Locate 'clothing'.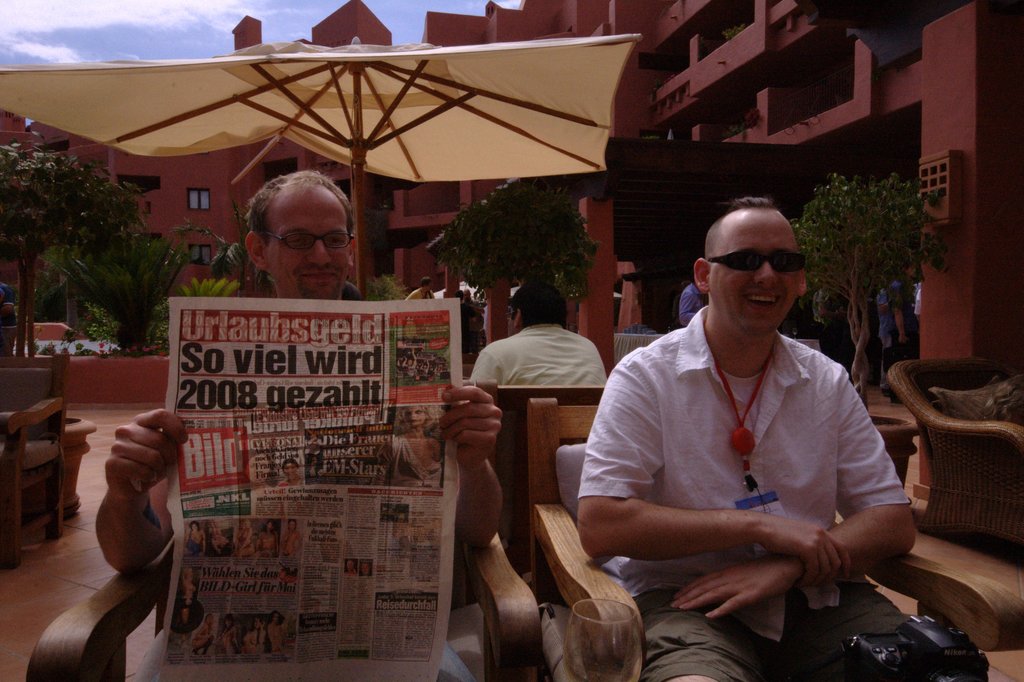
Bounding box: crop(676, 279, 707, 329).
